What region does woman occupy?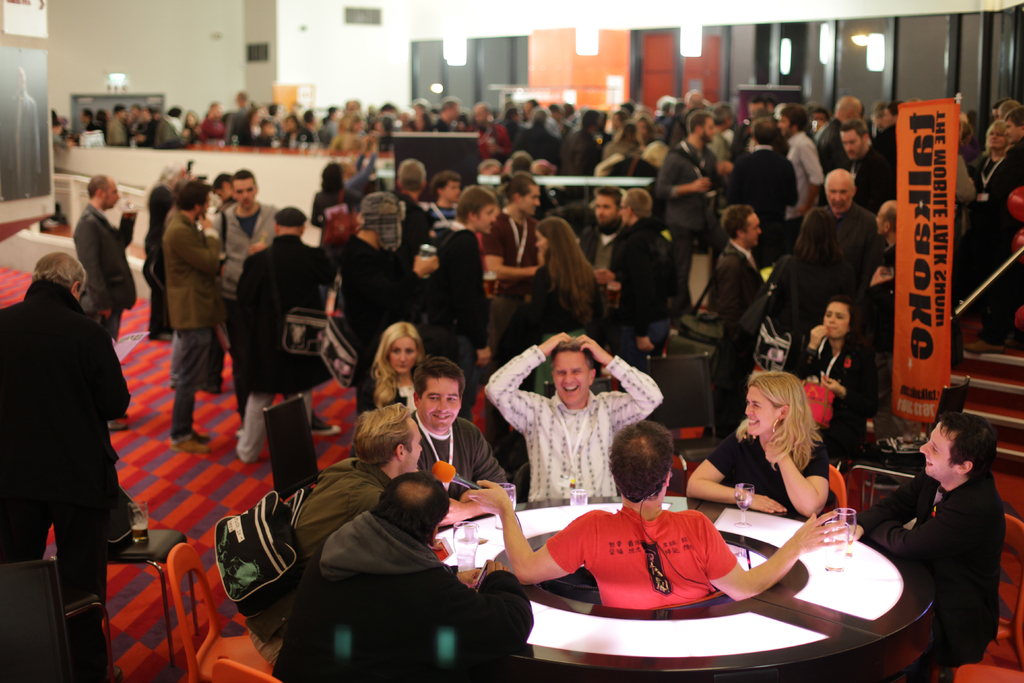
[790, 295, 876, 459].
